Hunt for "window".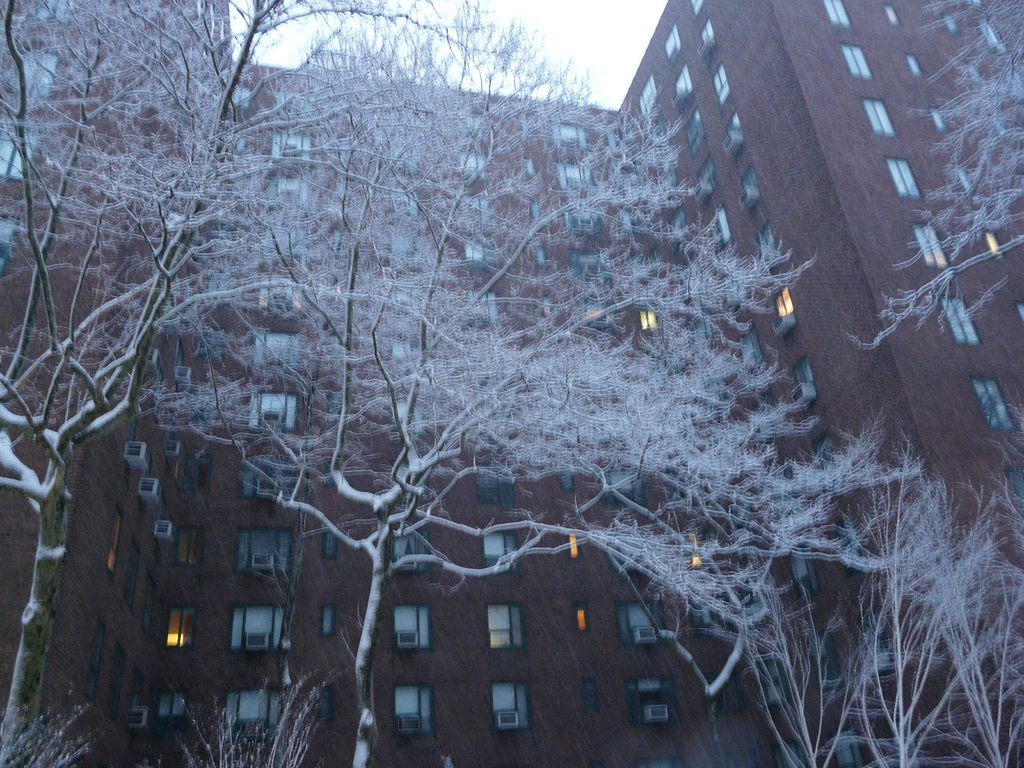
Hunted down at bbox=[244, 456, 298, 494].
